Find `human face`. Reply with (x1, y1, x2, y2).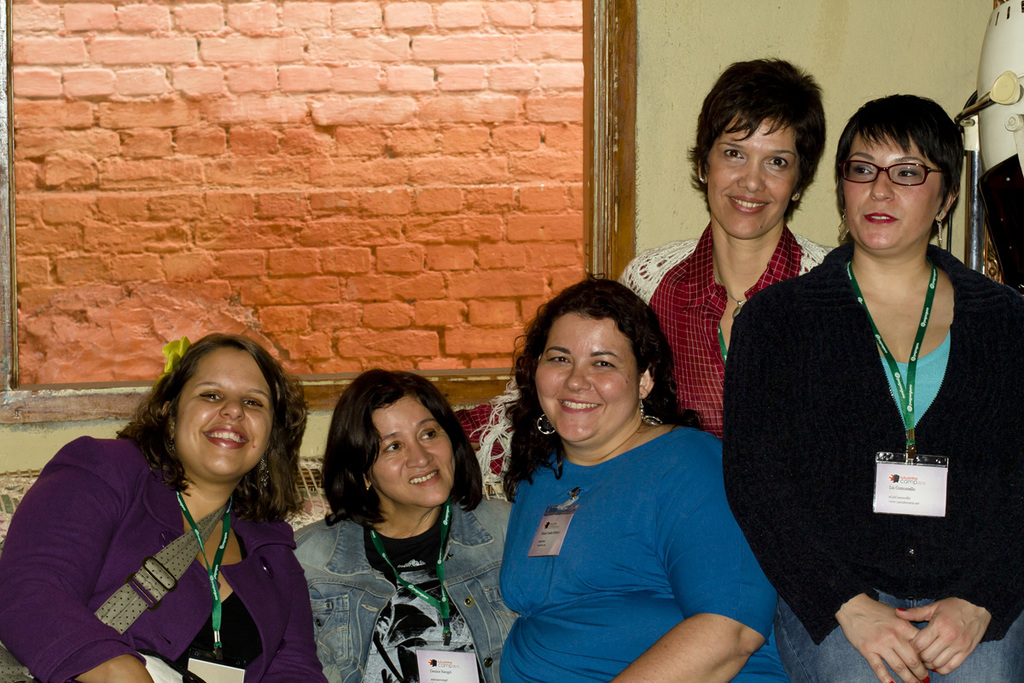
(176, 342, 279, 479).
